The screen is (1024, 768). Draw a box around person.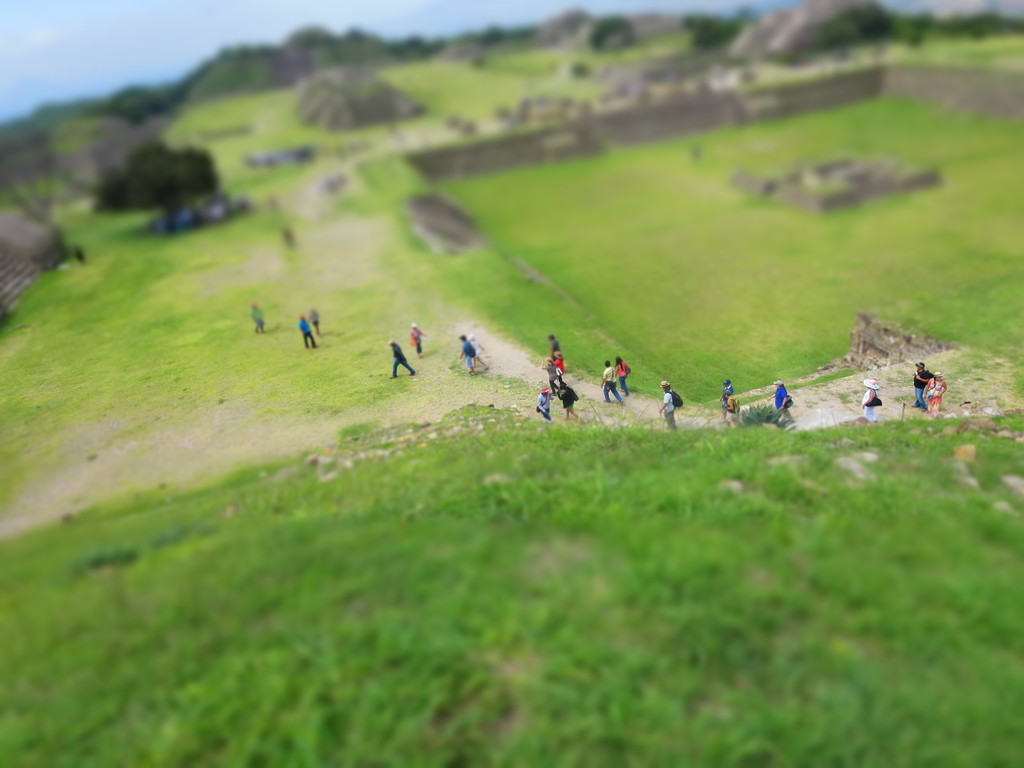
box=[450, 335, 484, 385].
